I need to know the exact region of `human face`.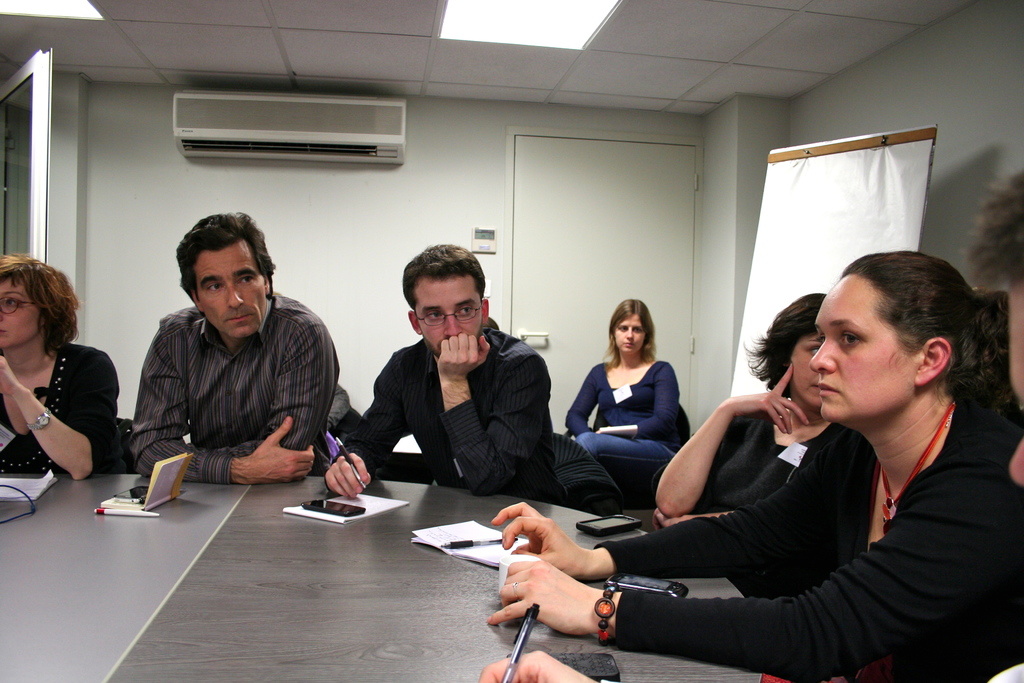
Region: x1=0 y1=279 x2=38 y2=345.
